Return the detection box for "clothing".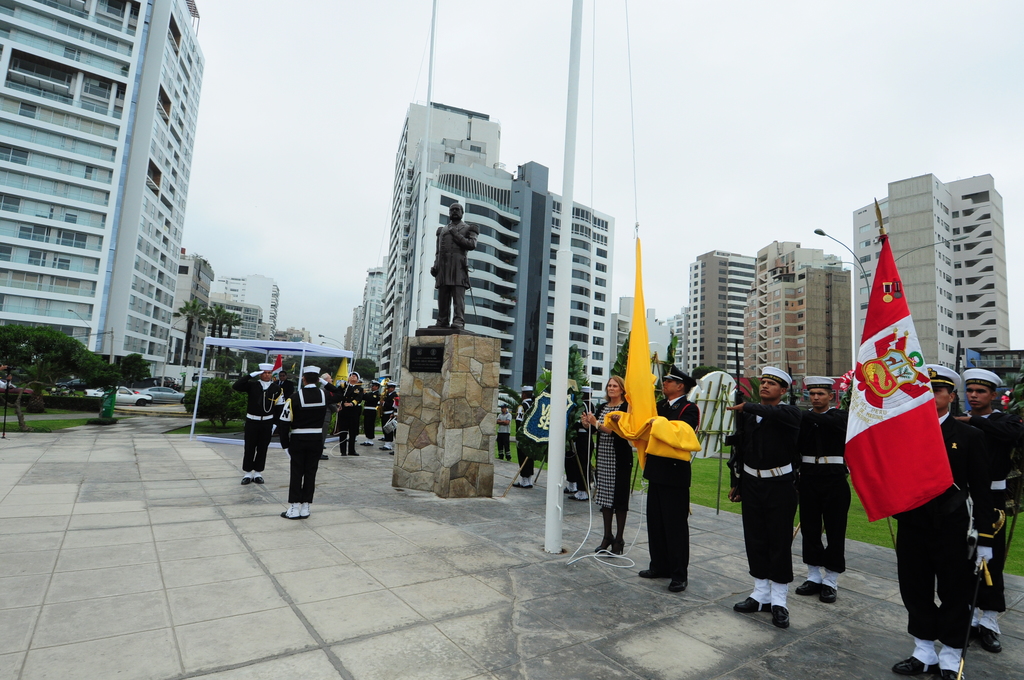
x1=730, y1=403, x2=800, y2=581.
